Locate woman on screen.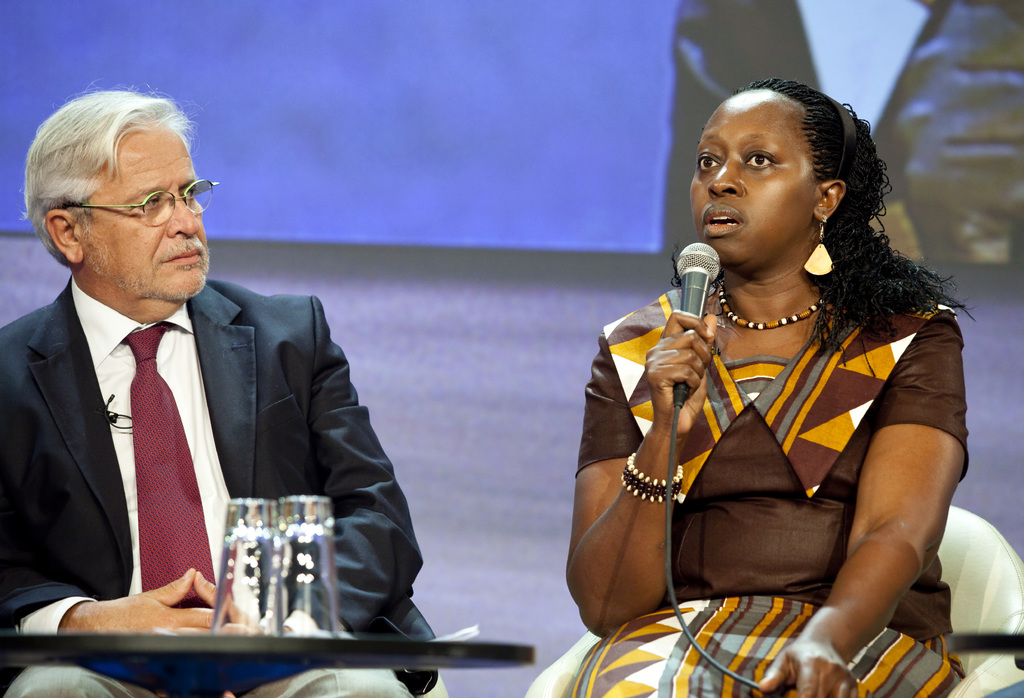
On screen at (561, 90, 989, 683).
